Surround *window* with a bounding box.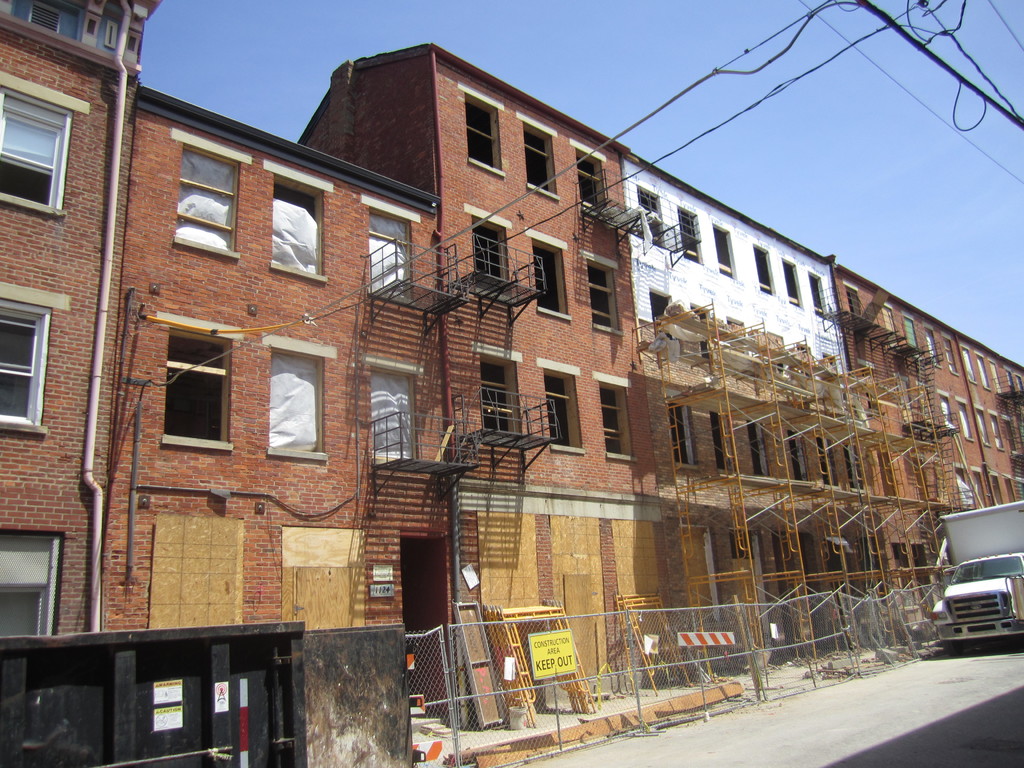
crop(752, 244, 776, 299).
